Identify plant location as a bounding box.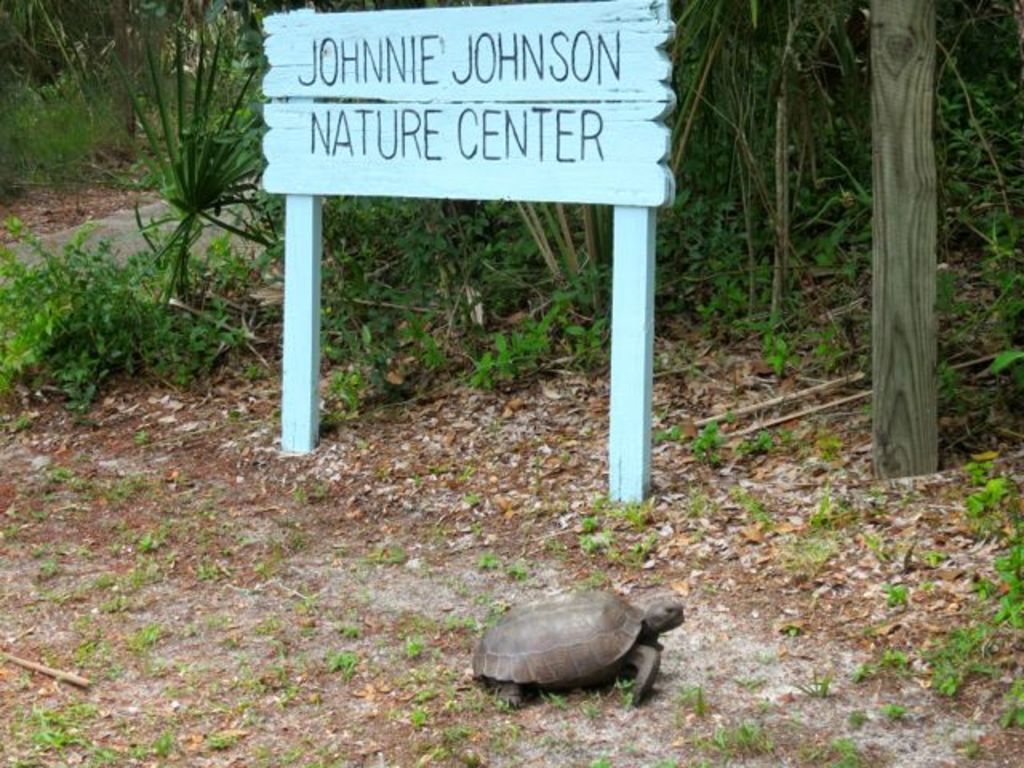
locate(0, 56, 179, 197).
